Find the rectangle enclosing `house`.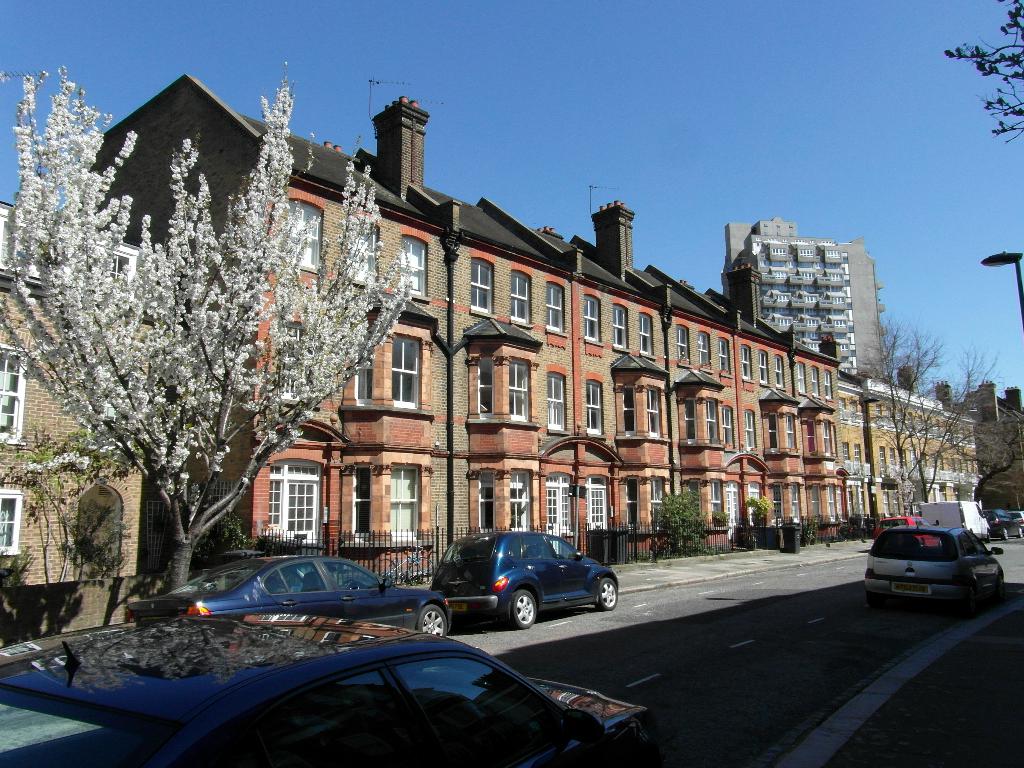
bbox=[641, 265, 828, 550].
